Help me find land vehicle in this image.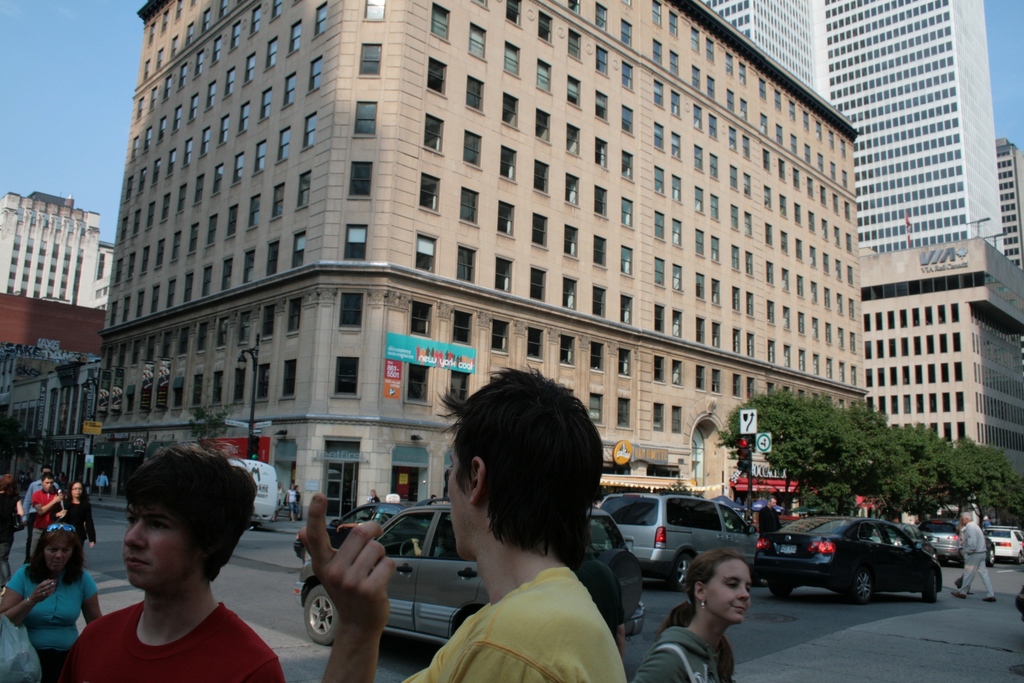
Found it: 591:490:760:593.
